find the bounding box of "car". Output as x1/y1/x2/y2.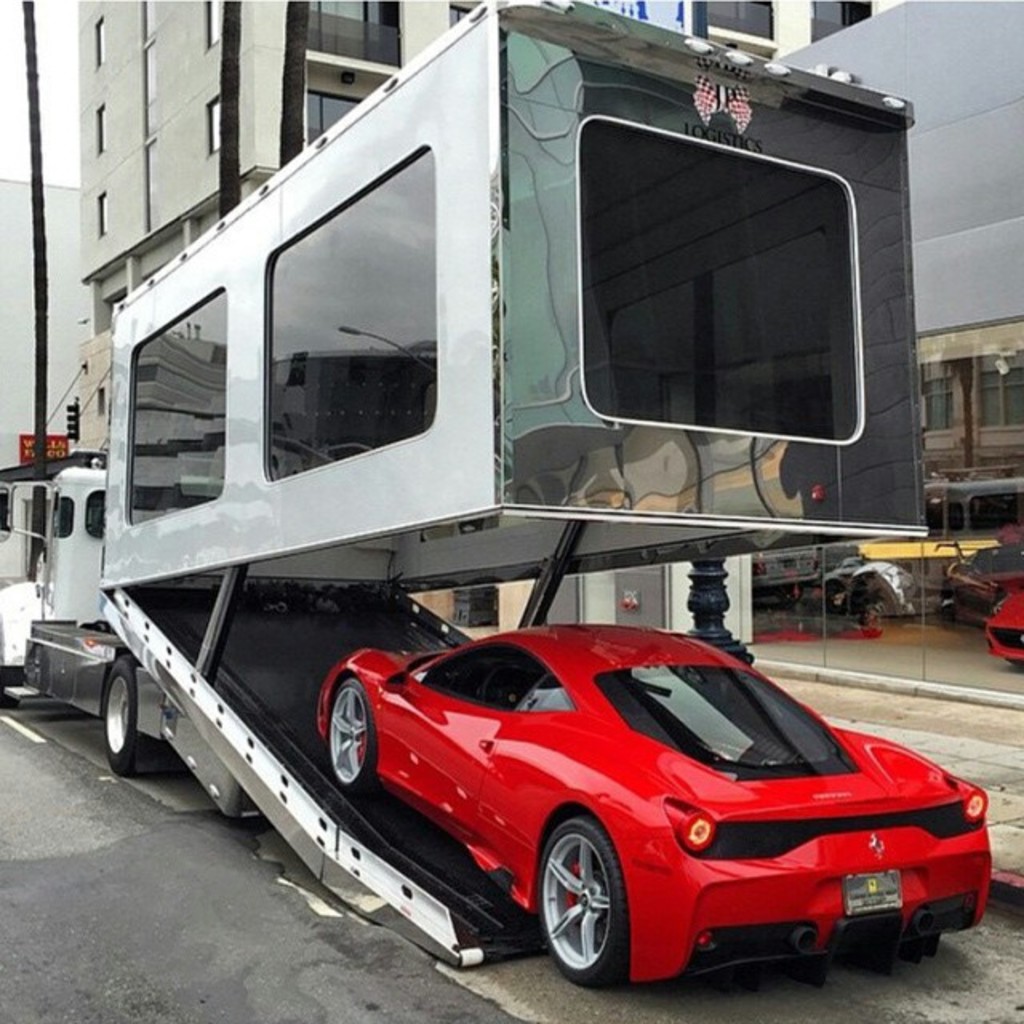
986/584/1022/670.
